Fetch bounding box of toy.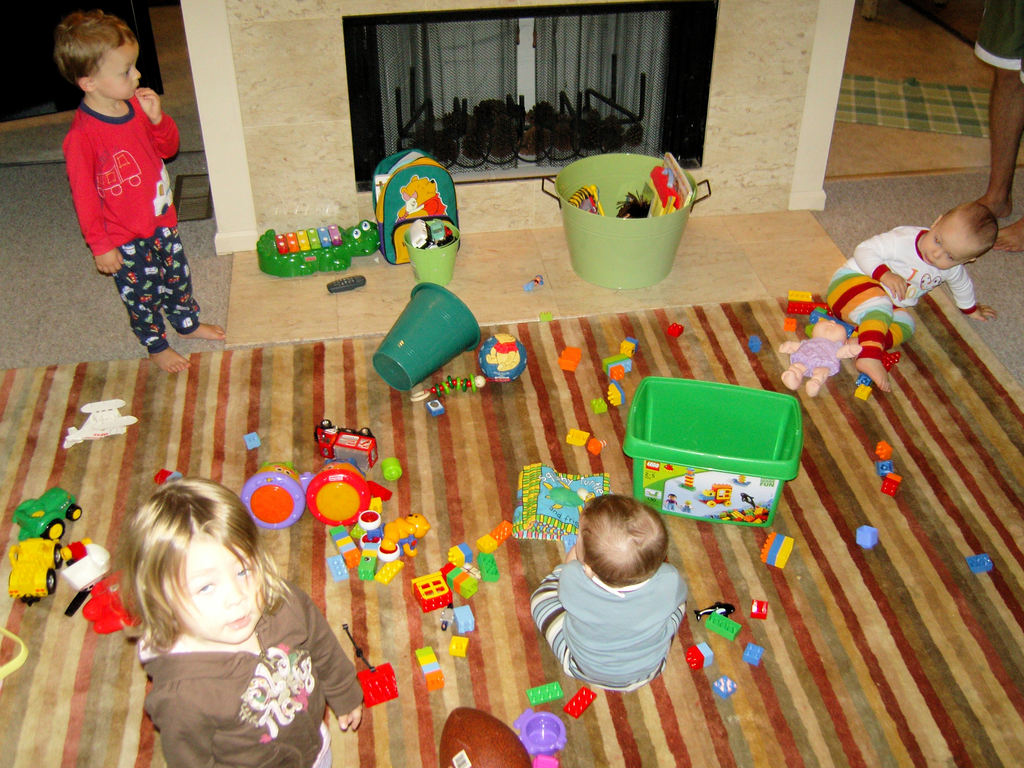
Bbox: x1=445 y1=540 x2=470 y2=570.
